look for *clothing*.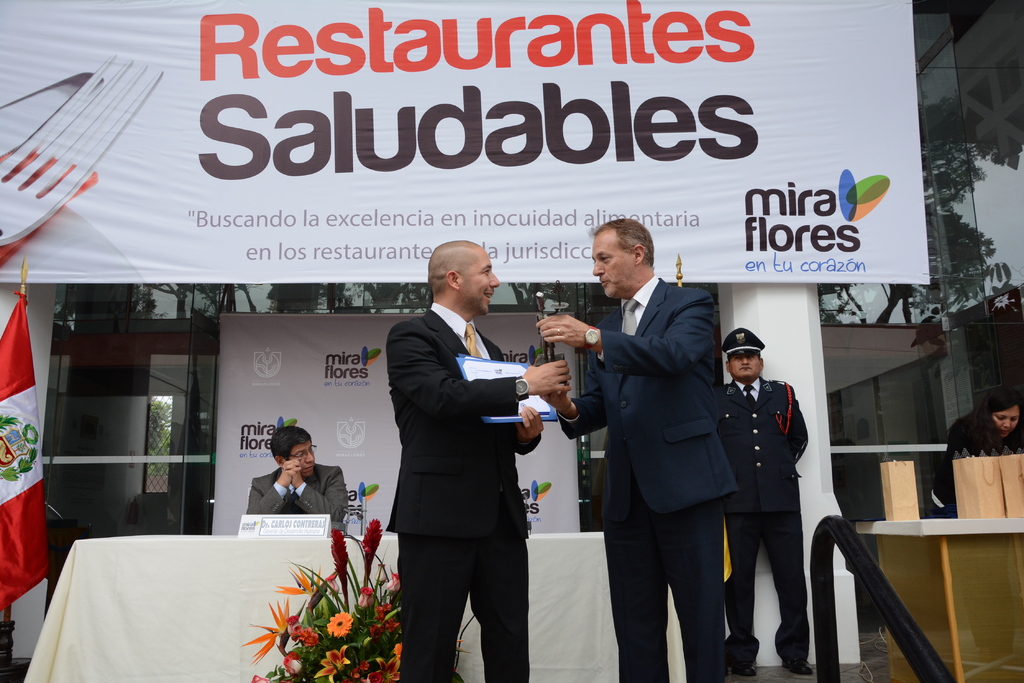
Found: pyautogui.locateOnScreen(709, 321, 829, 667).
